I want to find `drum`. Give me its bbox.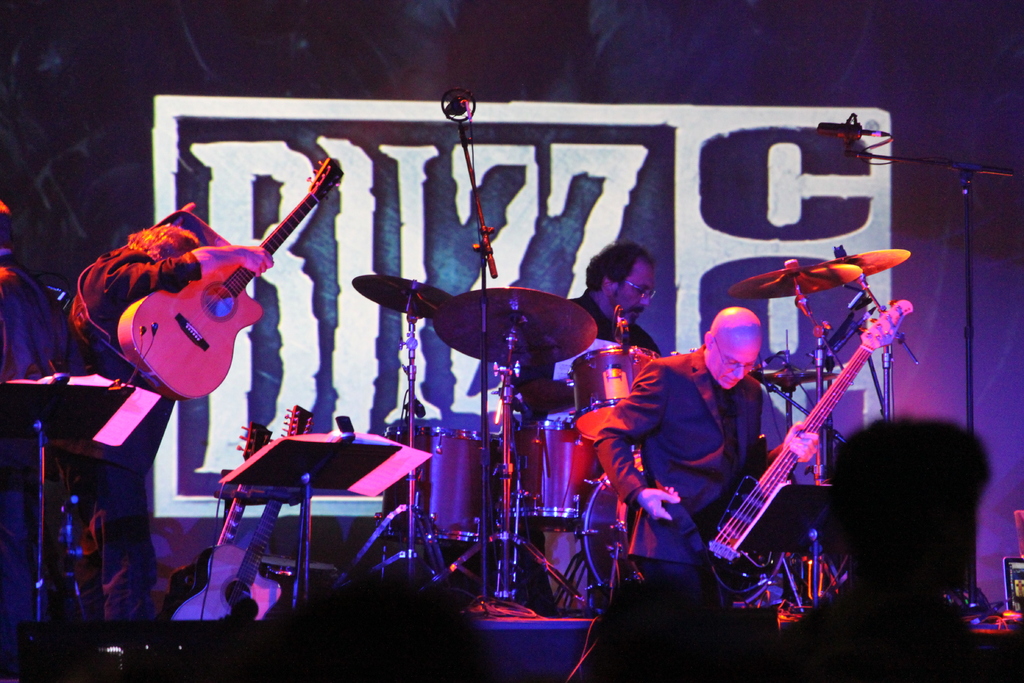
select_region(516, 419, 608, 532).
